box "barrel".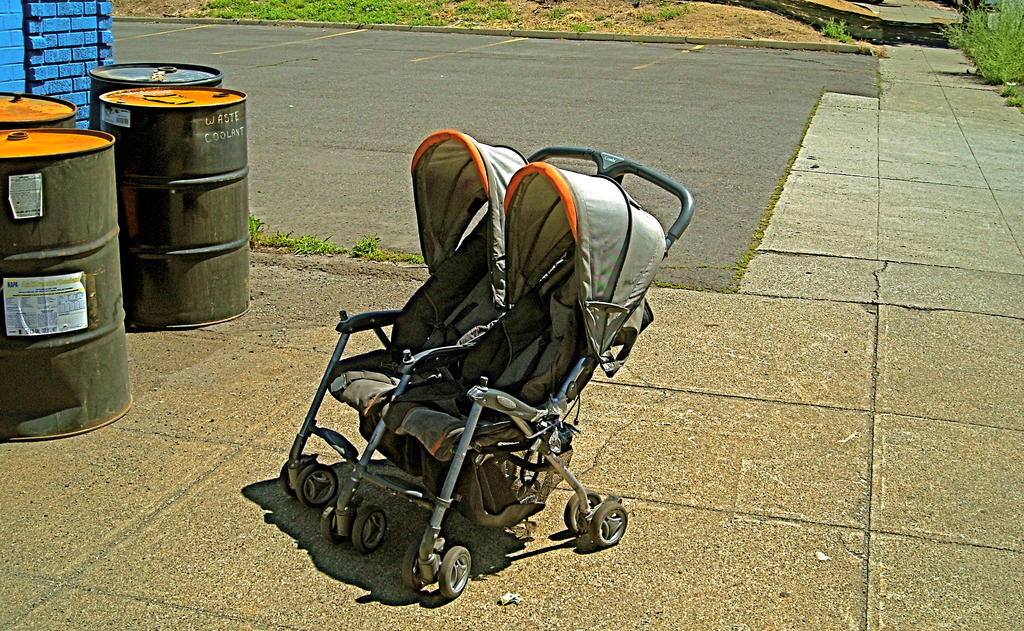
{"x1": 0, "y1": 94, "x2": 81, "y2": 127}.
